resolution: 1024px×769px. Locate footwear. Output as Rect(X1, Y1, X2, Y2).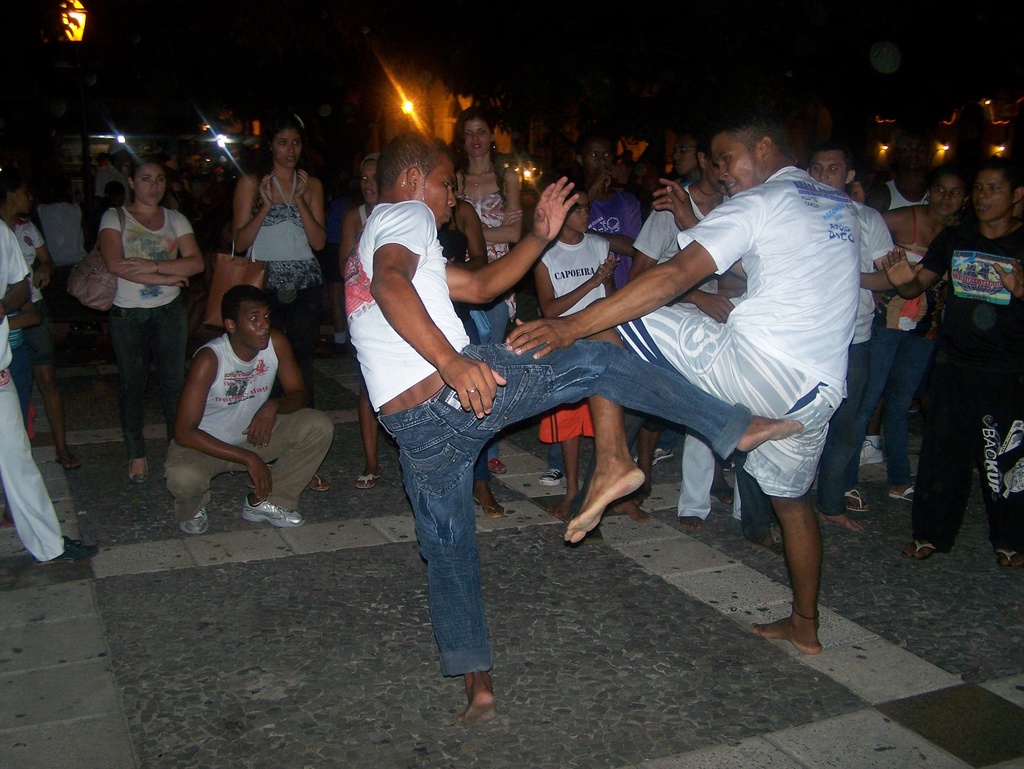
Rect(488, 456, 508, 476).
